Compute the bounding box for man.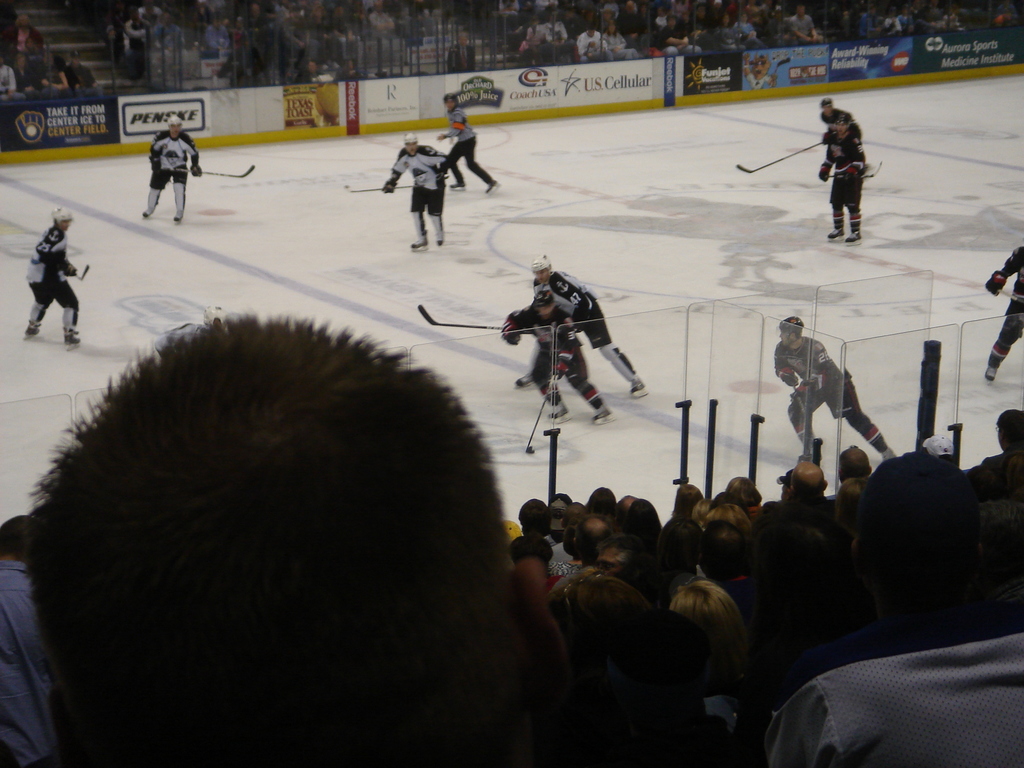
(436,93,500,196).
